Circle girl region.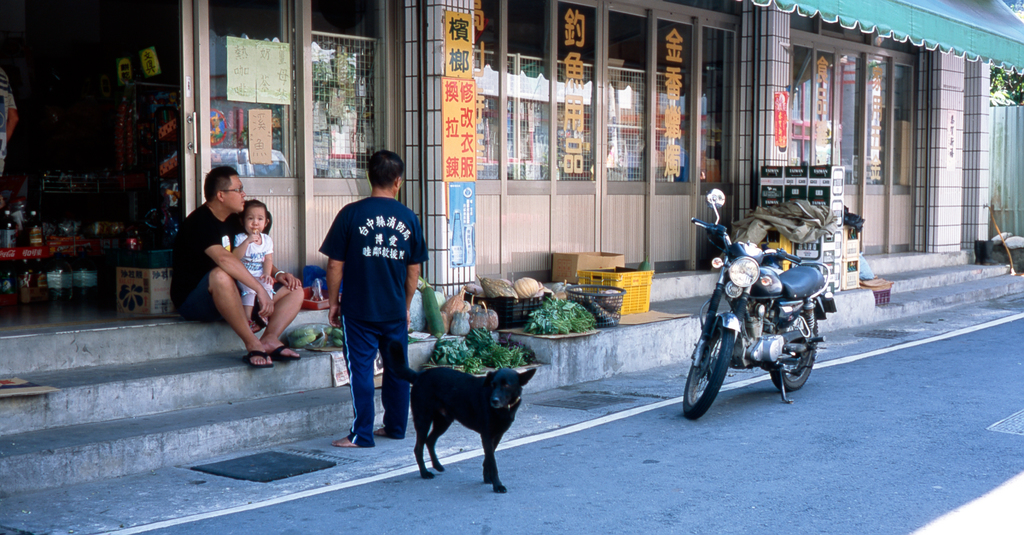
Region: [227, 202, 285, 343].
